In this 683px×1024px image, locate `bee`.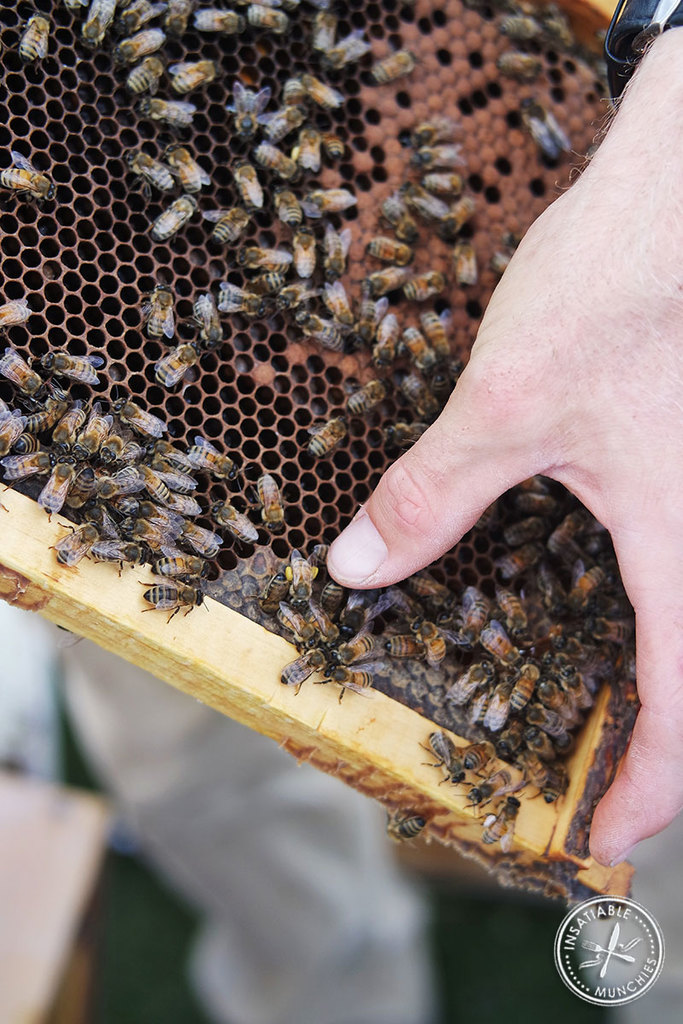
Bounding box: detection(197, 202, 250, 250).
